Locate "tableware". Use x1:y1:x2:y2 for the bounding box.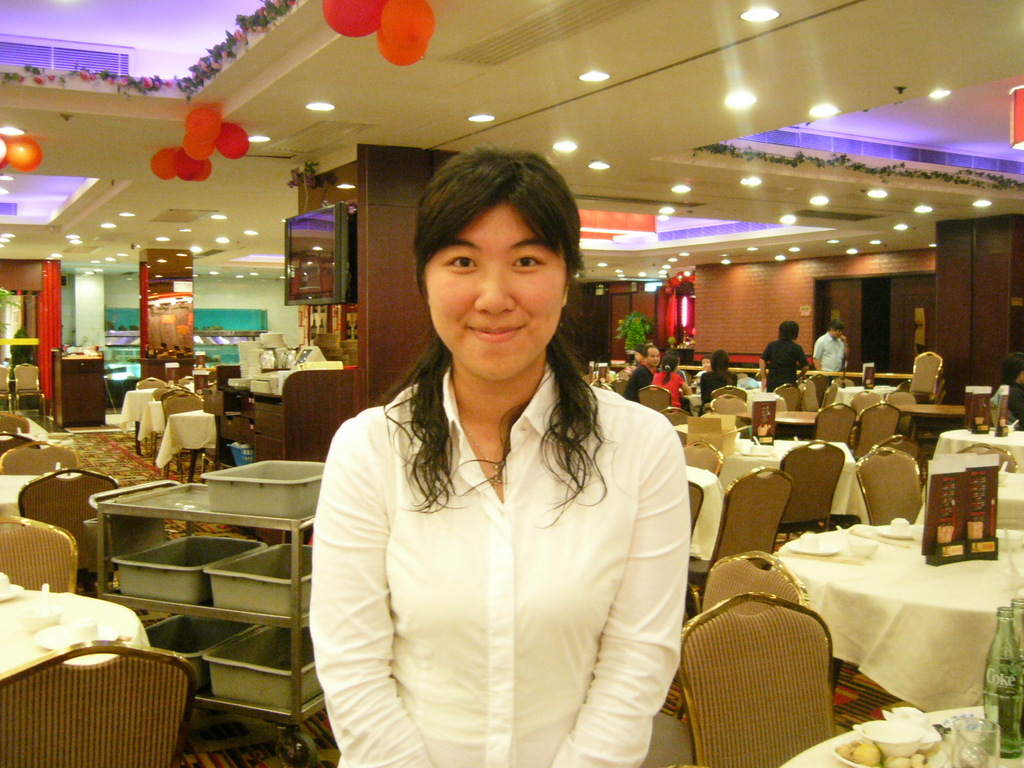
852:717:922:758.
